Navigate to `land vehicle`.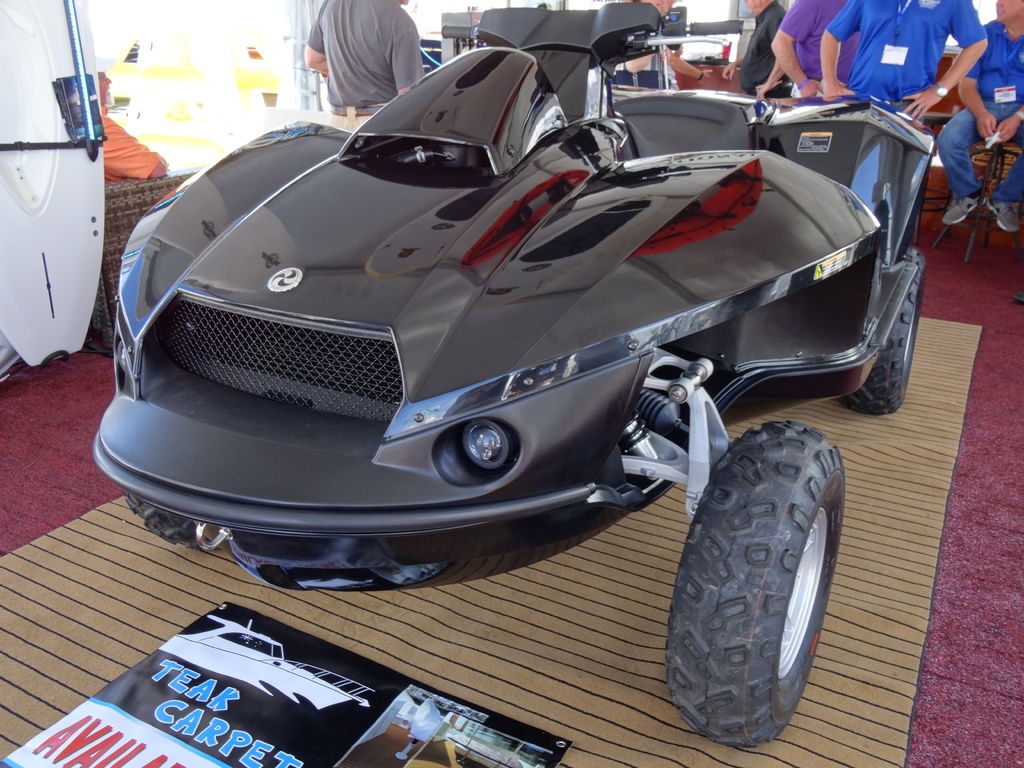
Navigation target: x1=92, y1=3, x2=936, y2=744.
